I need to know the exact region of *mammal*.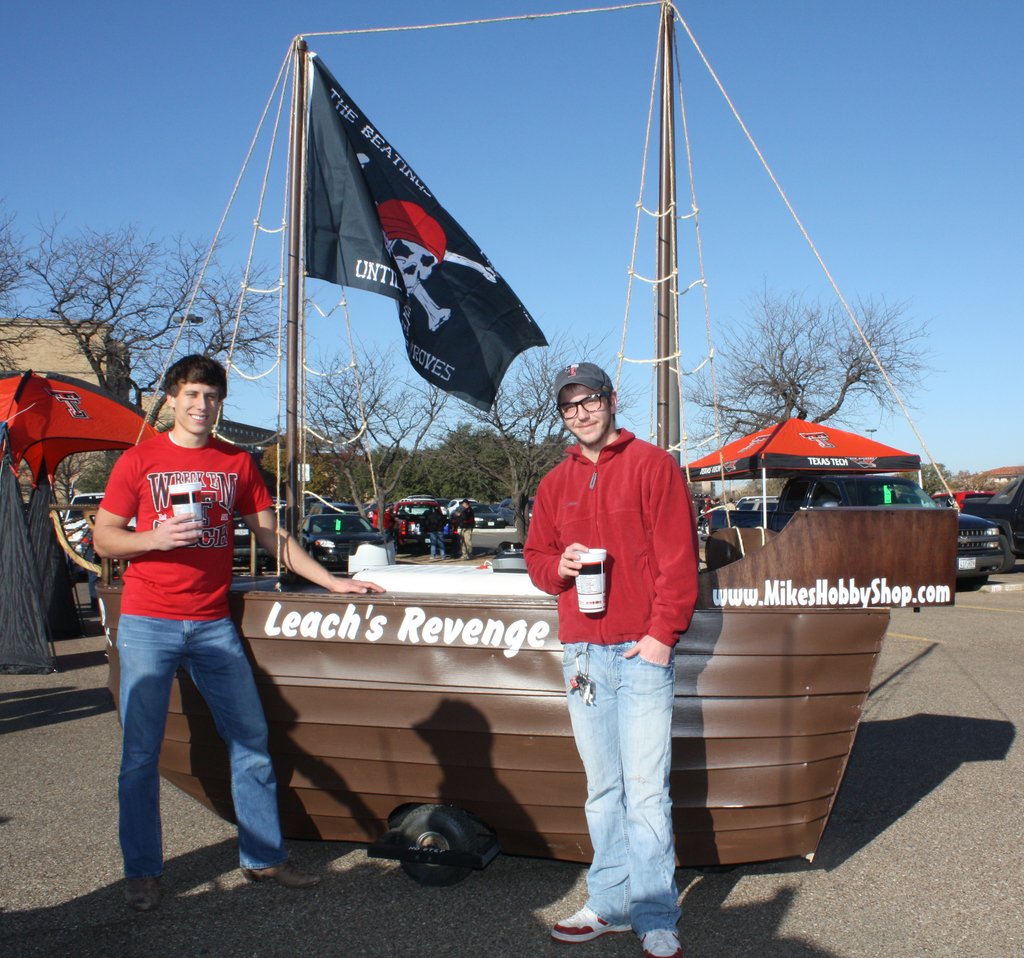
Region: [456,497,477,559].
